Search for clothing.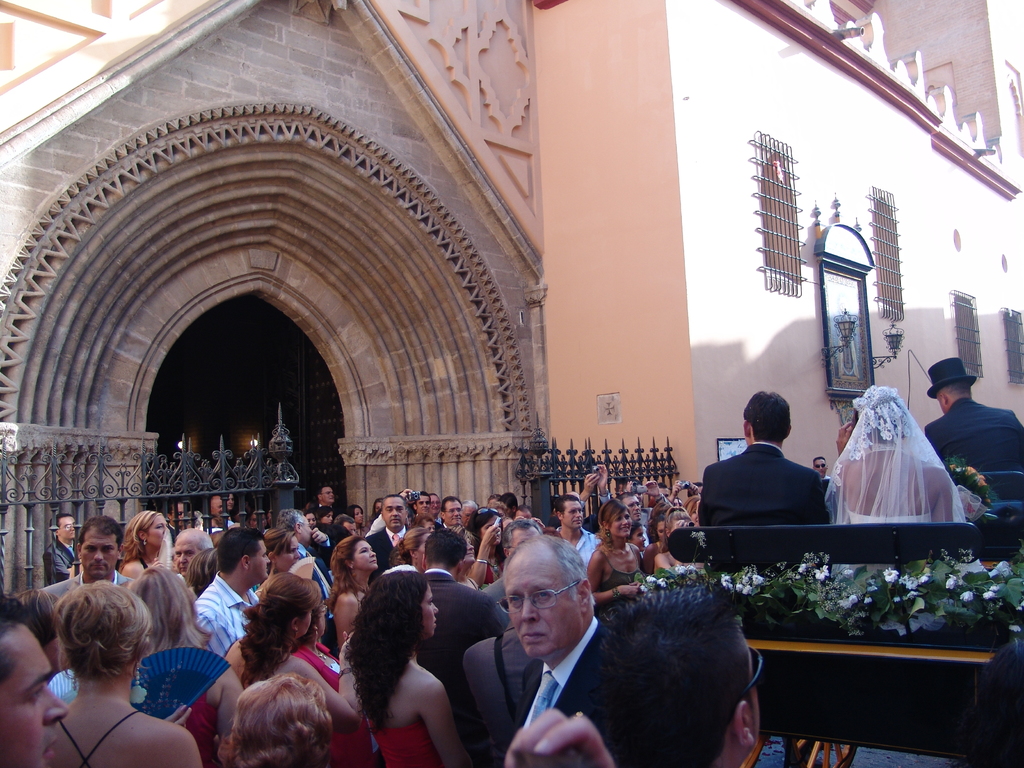
Found at Rect(372, 714, 452, 767).
